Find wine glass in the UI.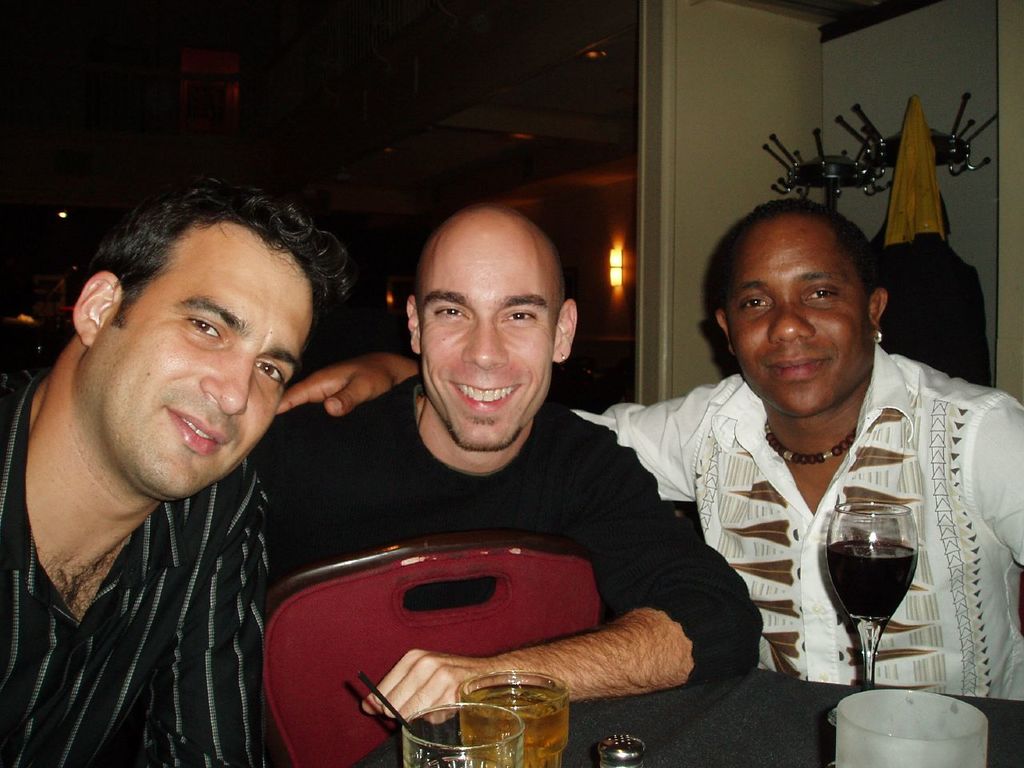
UI element at BBox(398, 702, 522, 767).
